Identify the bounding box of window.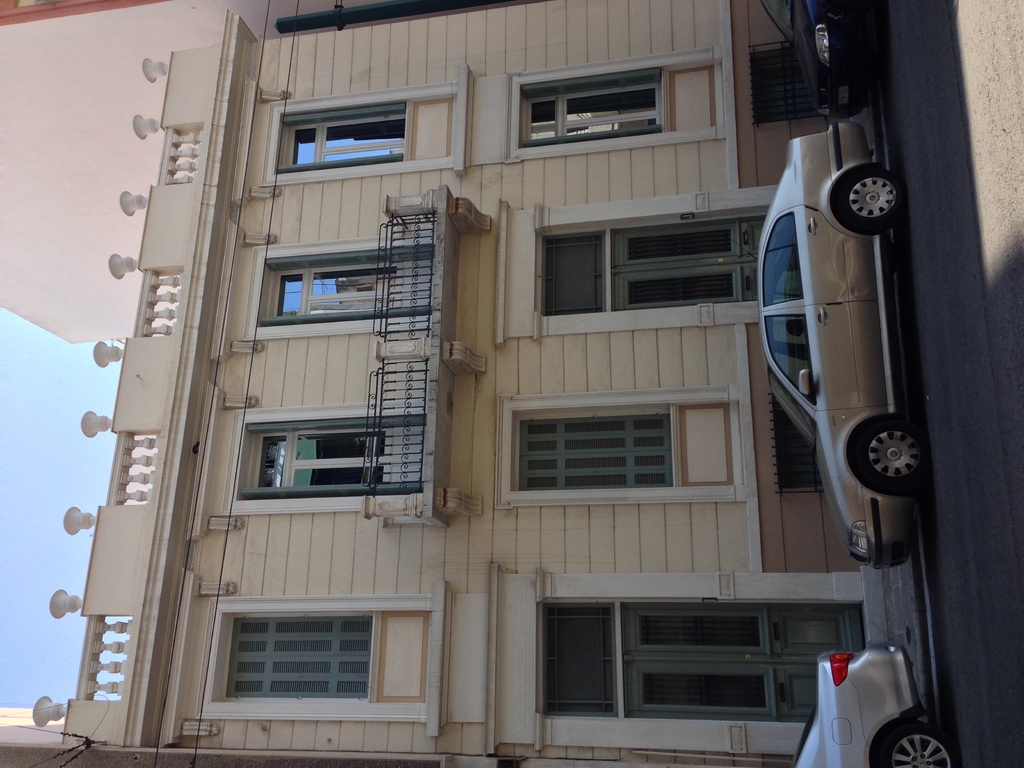
(x1=196, y1=582, x2=456, y2=737).
